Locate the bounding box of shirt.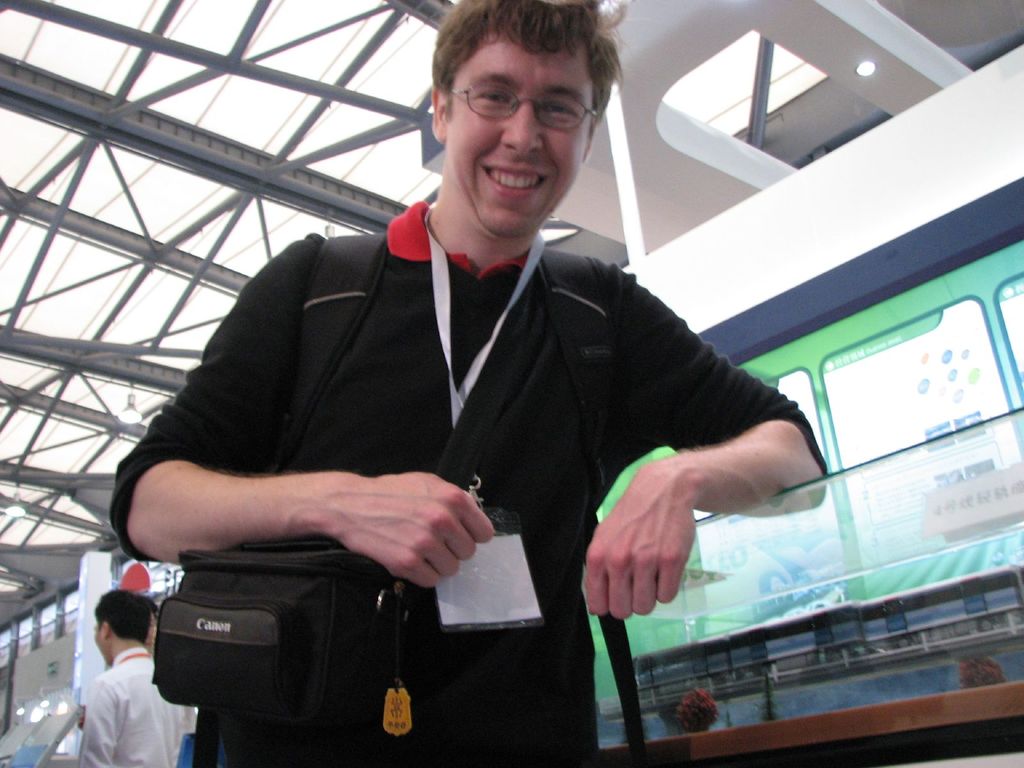
Bounding box: (x1=75, y1=648, x2=196, y2=767).
